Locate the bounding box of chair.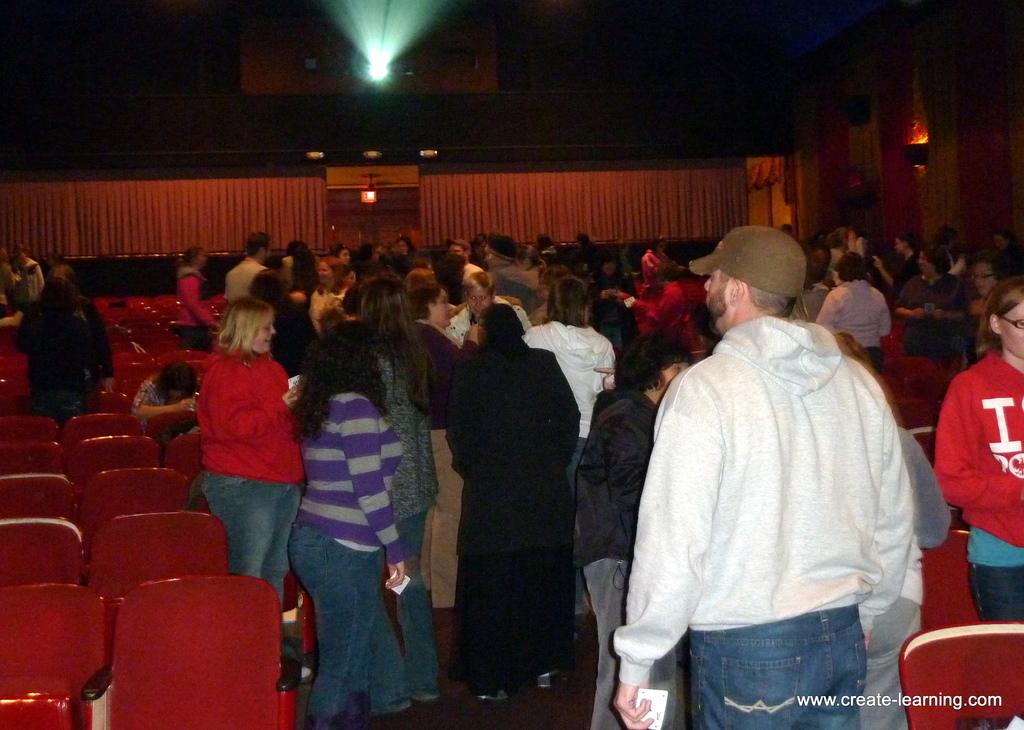
Bounding box: <region>901, 403, 934, 428</region>.
